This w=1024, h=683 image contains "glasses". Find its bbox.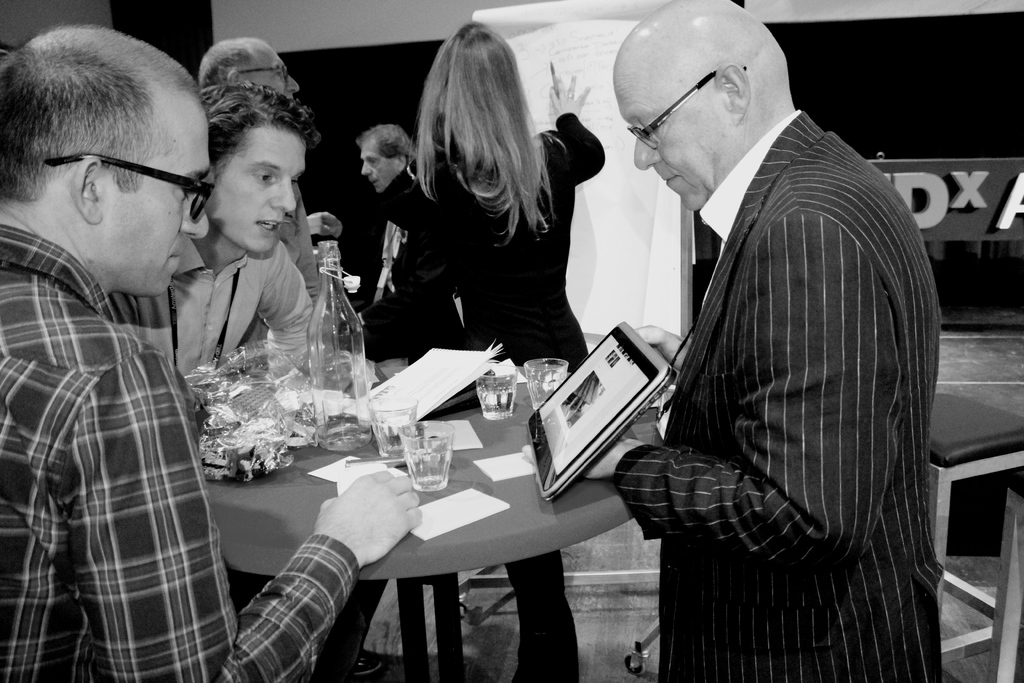
45, 149, 220, 224.
